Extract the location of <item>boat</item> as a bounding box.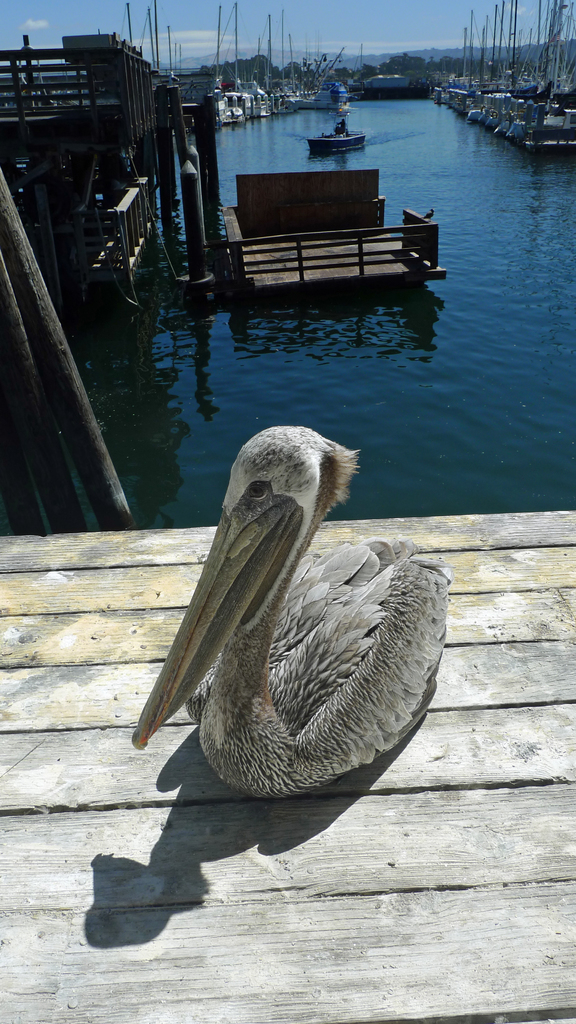
(x1=200, y1=0, x2=235, y2=128).
